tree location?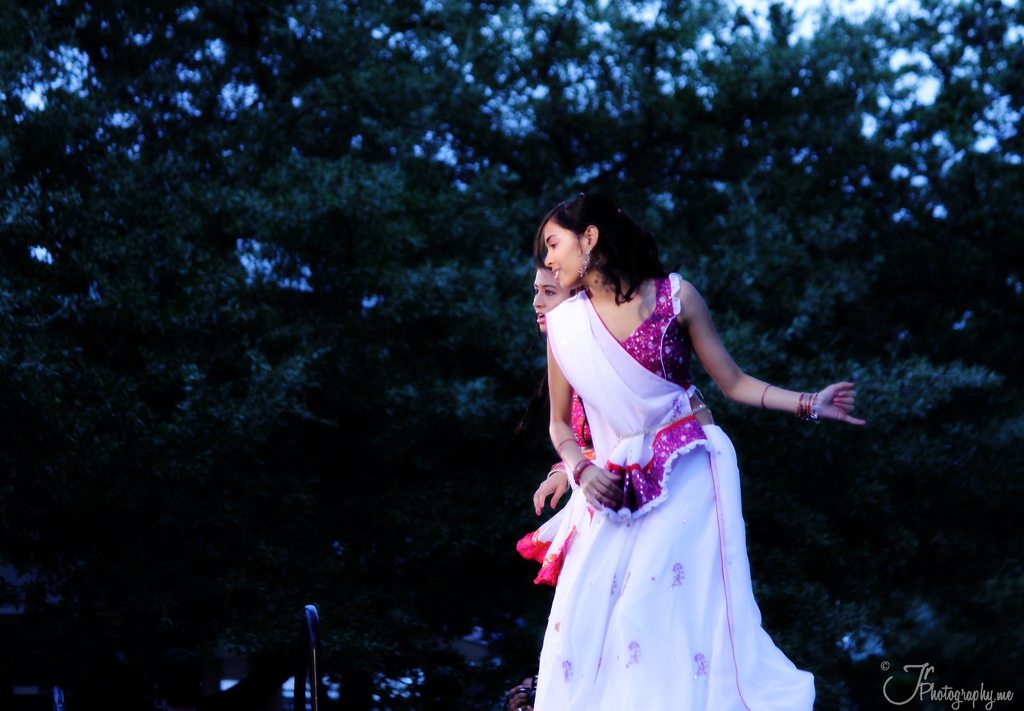
box=[0, 0, 1023, 710]
